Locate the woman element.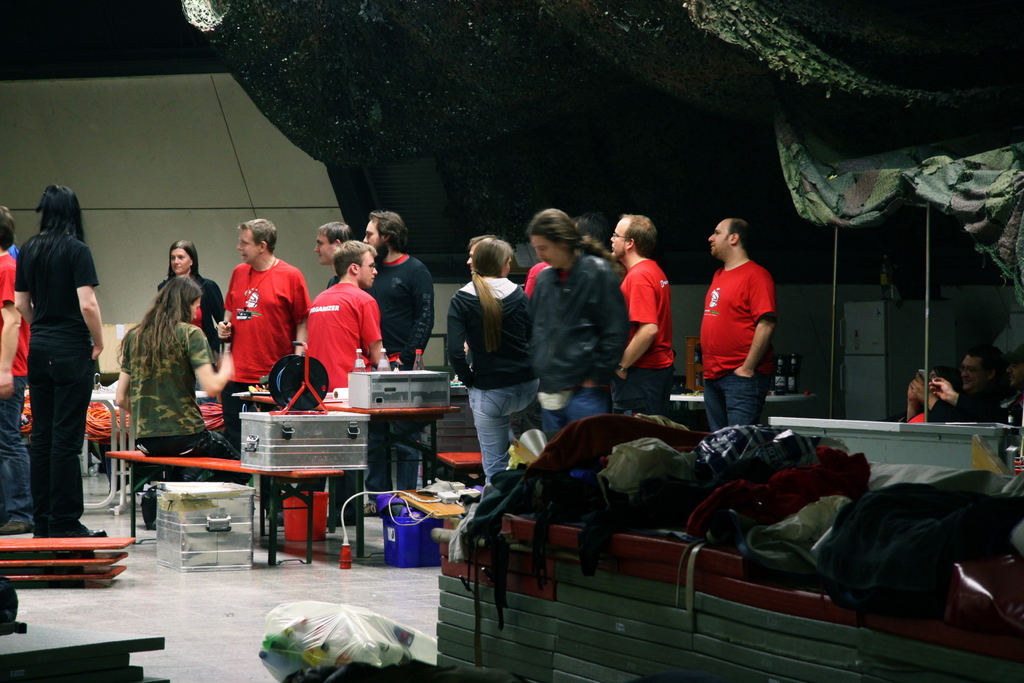
Element bbox: (112,276,238,534).
